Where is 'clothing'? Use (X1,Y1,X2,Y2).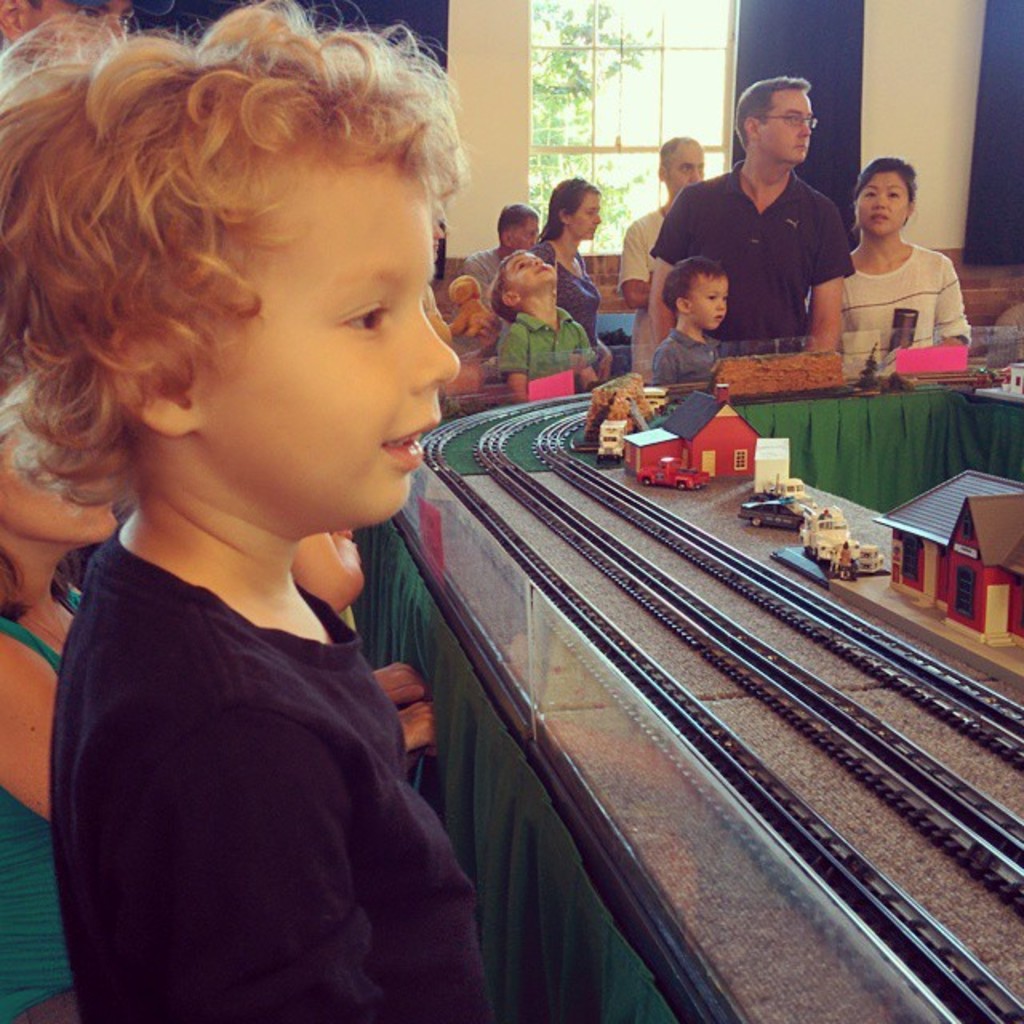
(526,238,603,390).
